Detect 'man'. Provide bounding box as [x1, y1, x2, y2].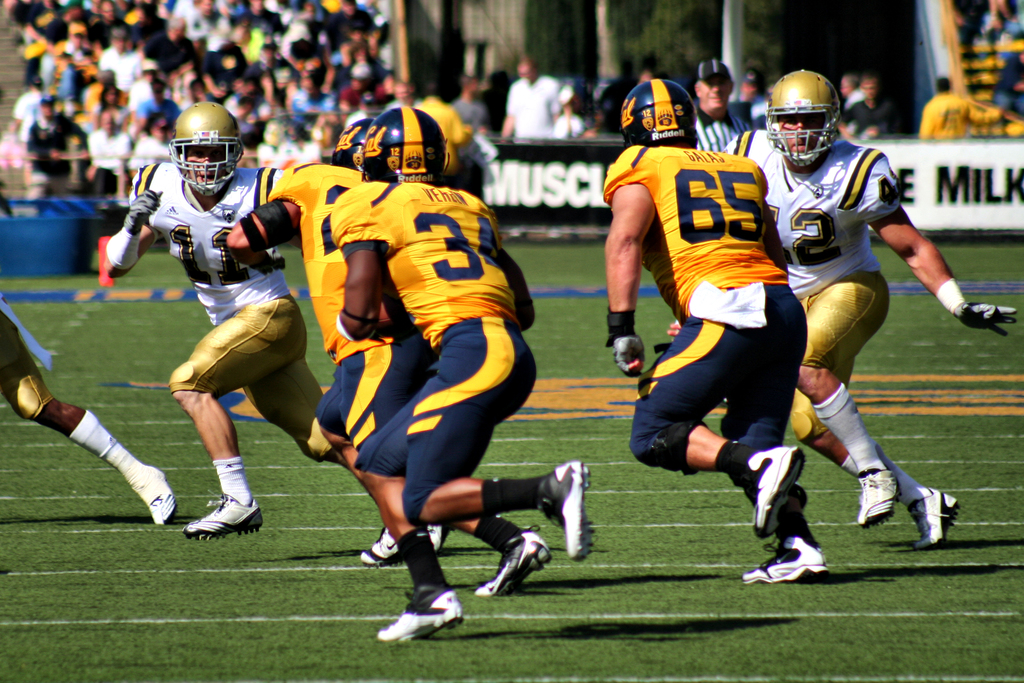
[97, 21, 145, 92].
